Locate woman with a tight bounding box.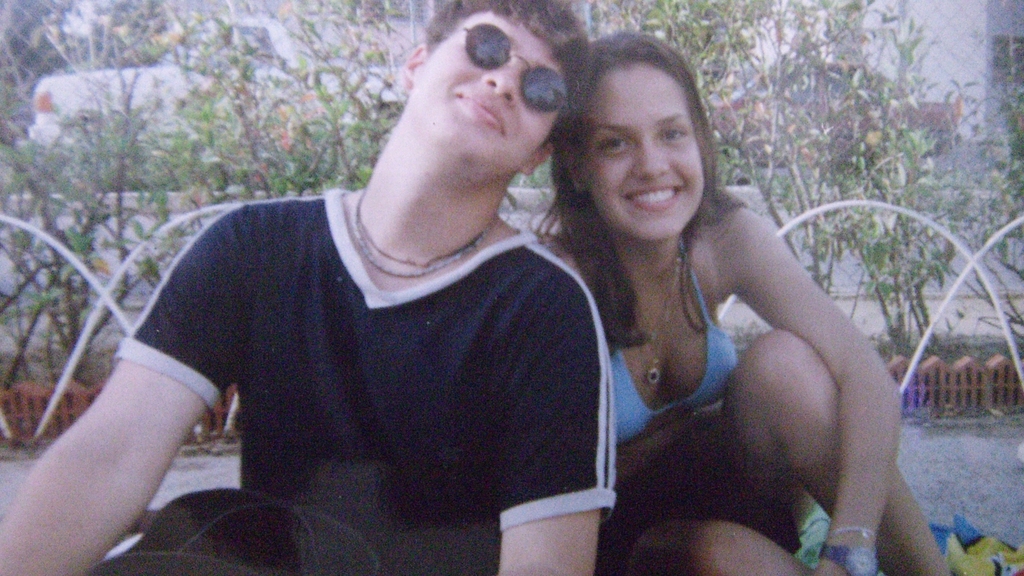
485 42 928 569.
